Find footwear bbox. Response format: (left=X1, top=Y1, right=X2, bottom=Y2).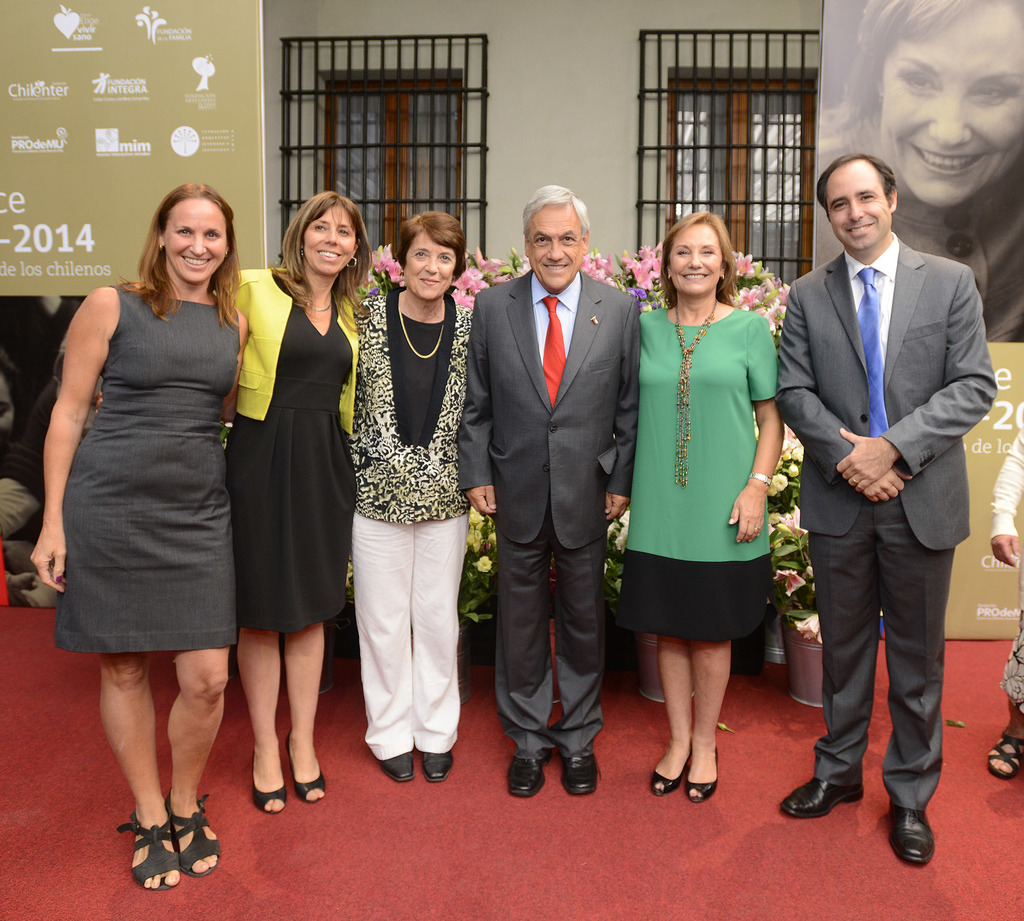
(left=886, top=798, right=935, bottom=866).
